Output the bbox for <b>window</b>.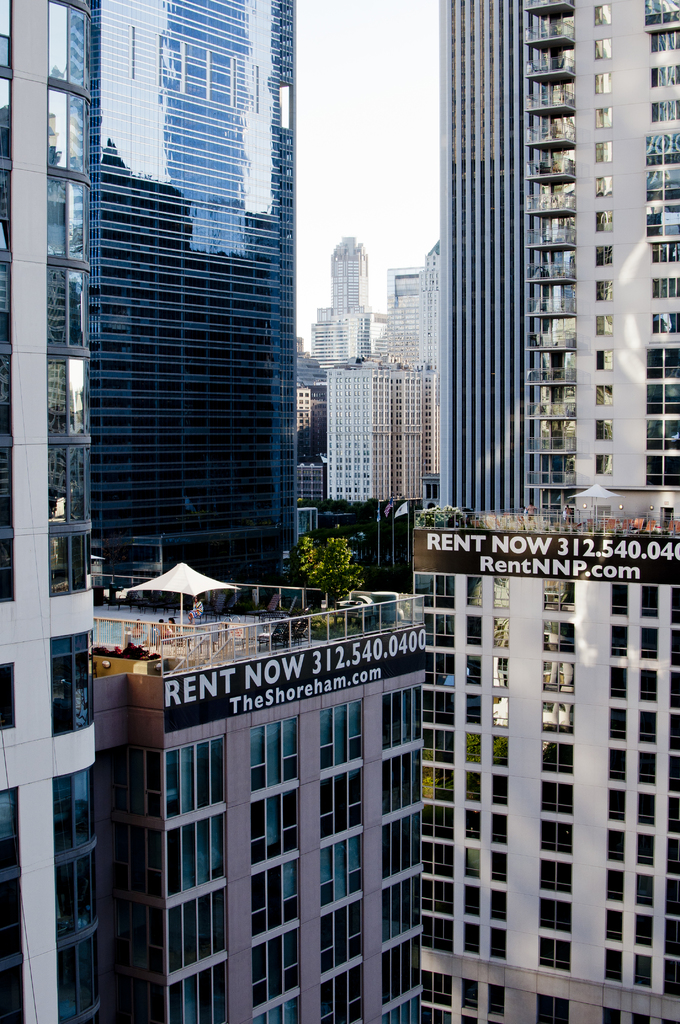
(637,830,653,865).
